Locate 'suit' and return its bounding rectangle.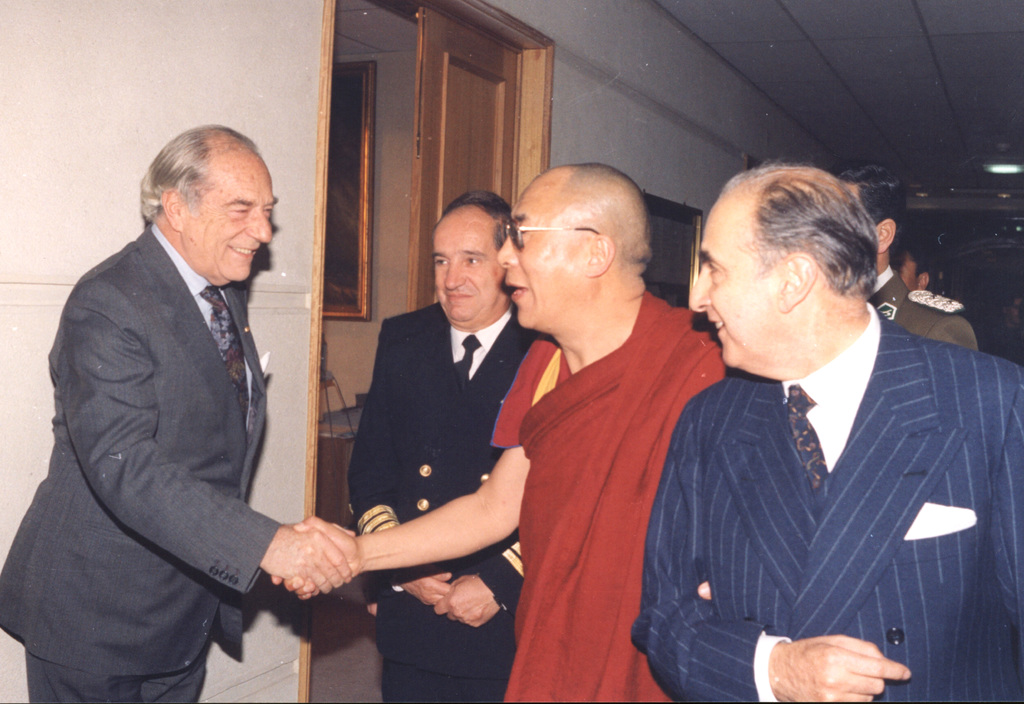
left=347, top=302, right=543, bottom=703.
